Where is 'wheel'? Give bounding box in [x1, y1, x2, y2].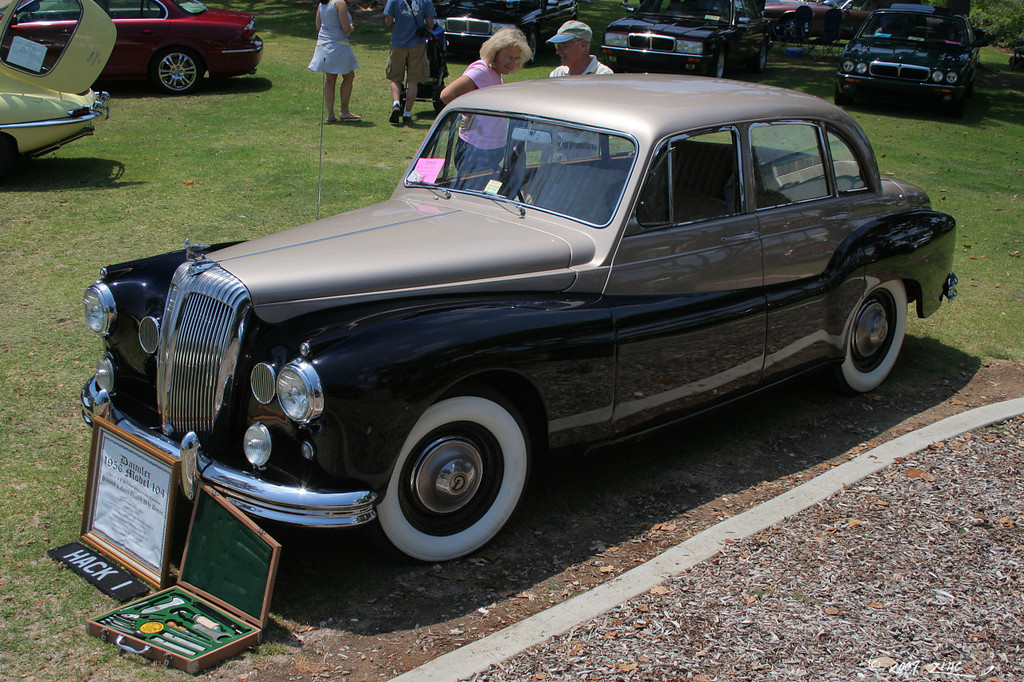
[154, 48, 201, 97].
